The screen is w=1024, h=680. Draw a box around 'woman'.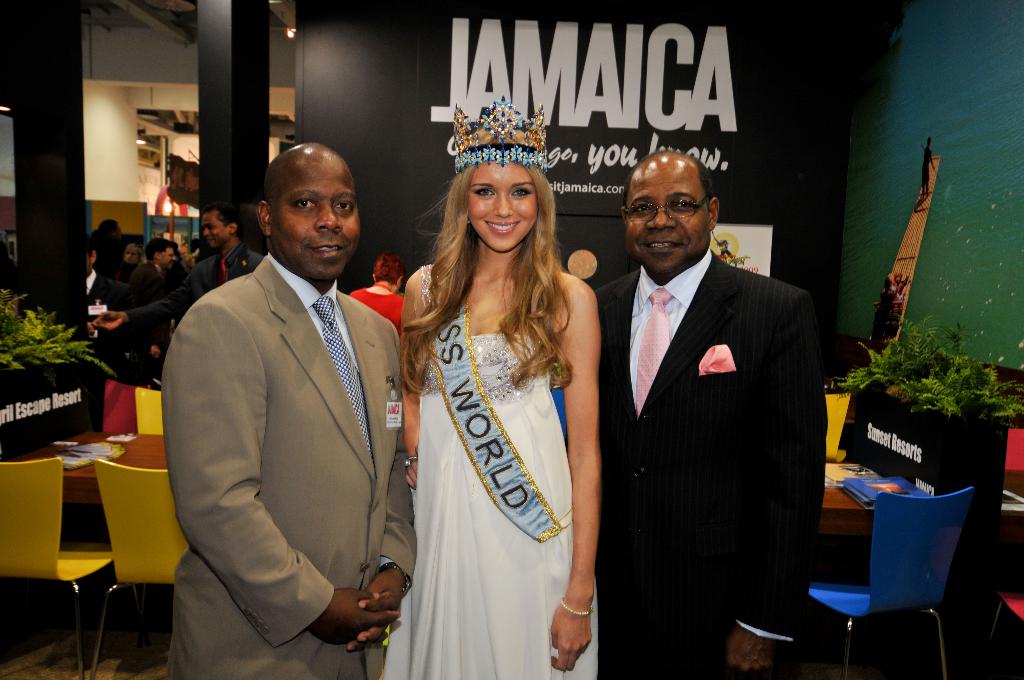
crop(381, 118, 610, 679).
